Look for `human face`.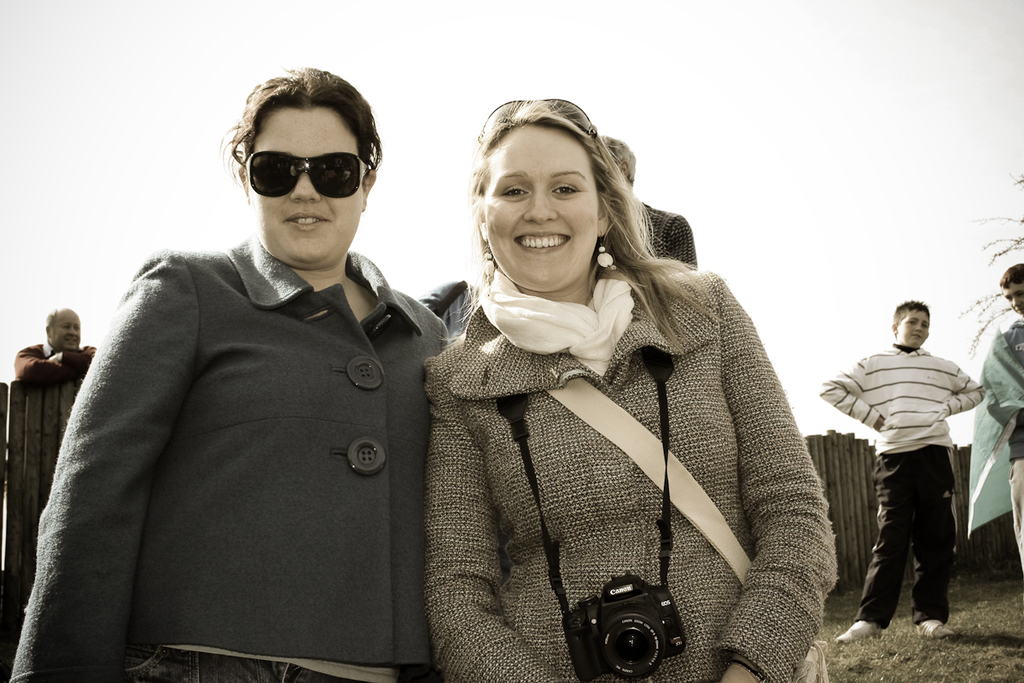
Found: x1=50 y1=310 x2=79 y2=351.
